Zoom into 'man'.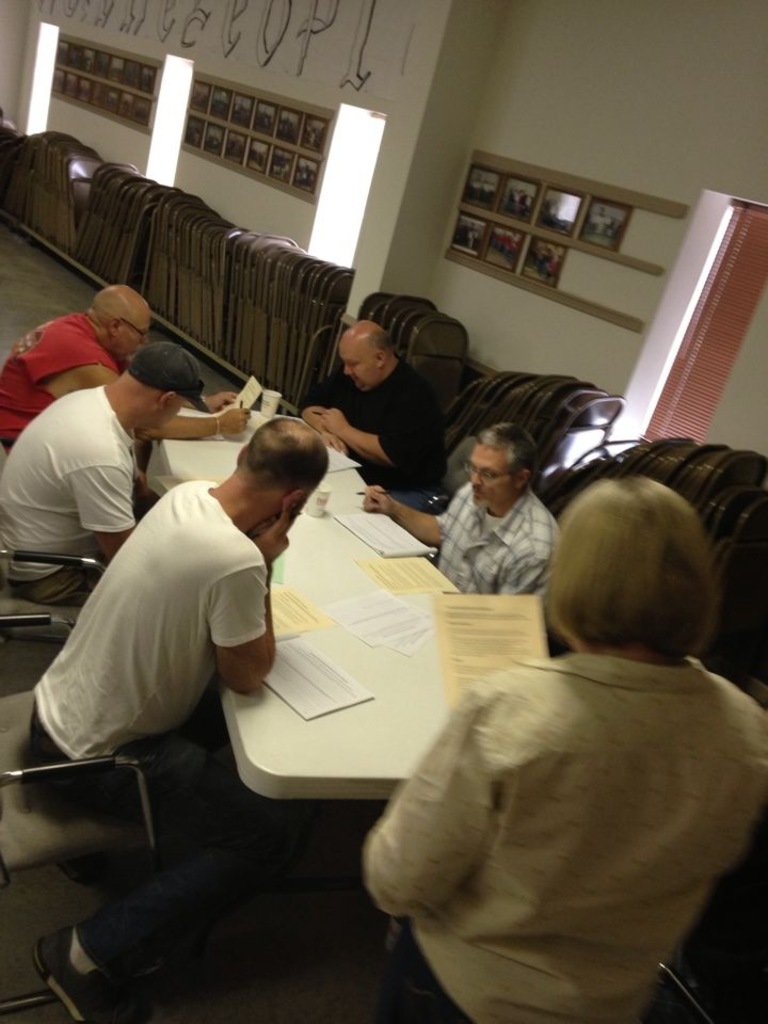
Zoom target: x1=0, y1=286, x2=246, y2=454.
